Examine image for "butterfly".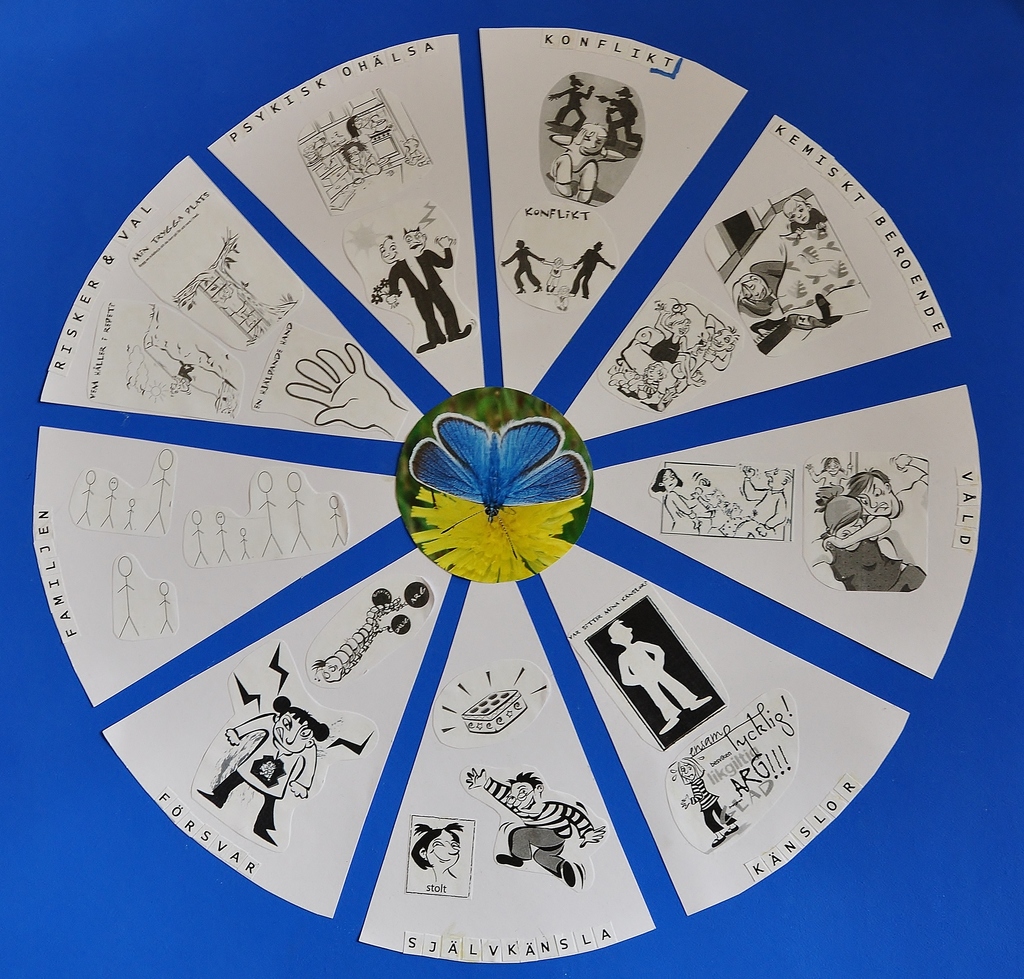
Examination result: (x1=410, y1=415, x2=588, y2=557).
